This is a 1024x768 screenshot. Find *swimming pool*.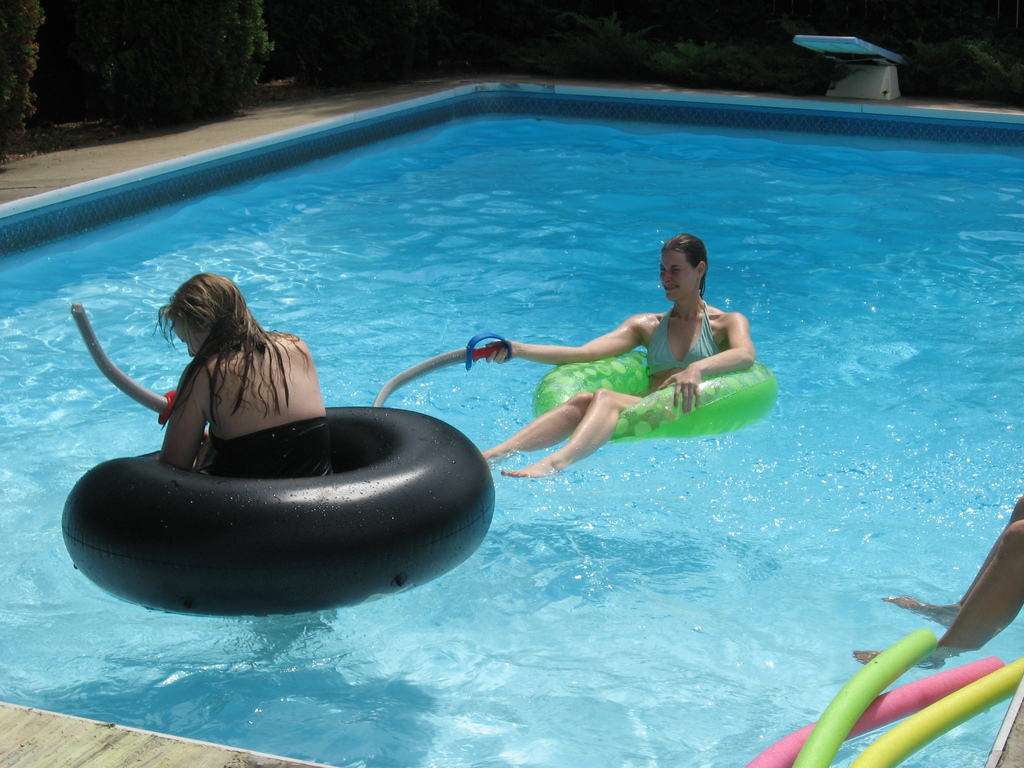
Bounding box: x1=0 y1=102 x2=976 y2=655.
